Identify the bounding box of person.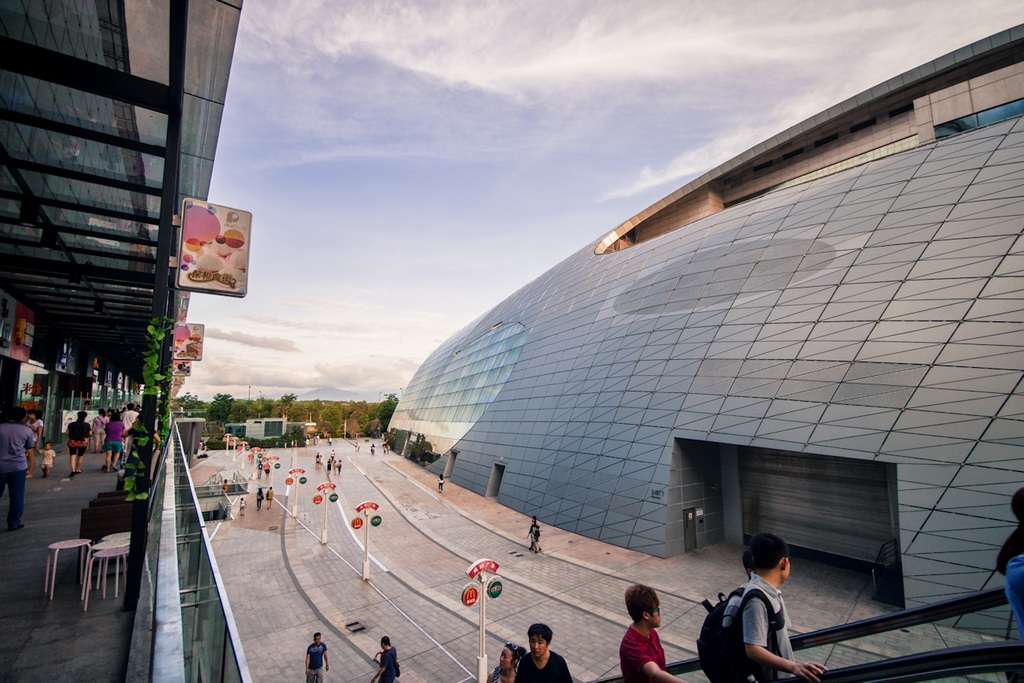
<bbox>513, 621, 572, 682</bbox>.
